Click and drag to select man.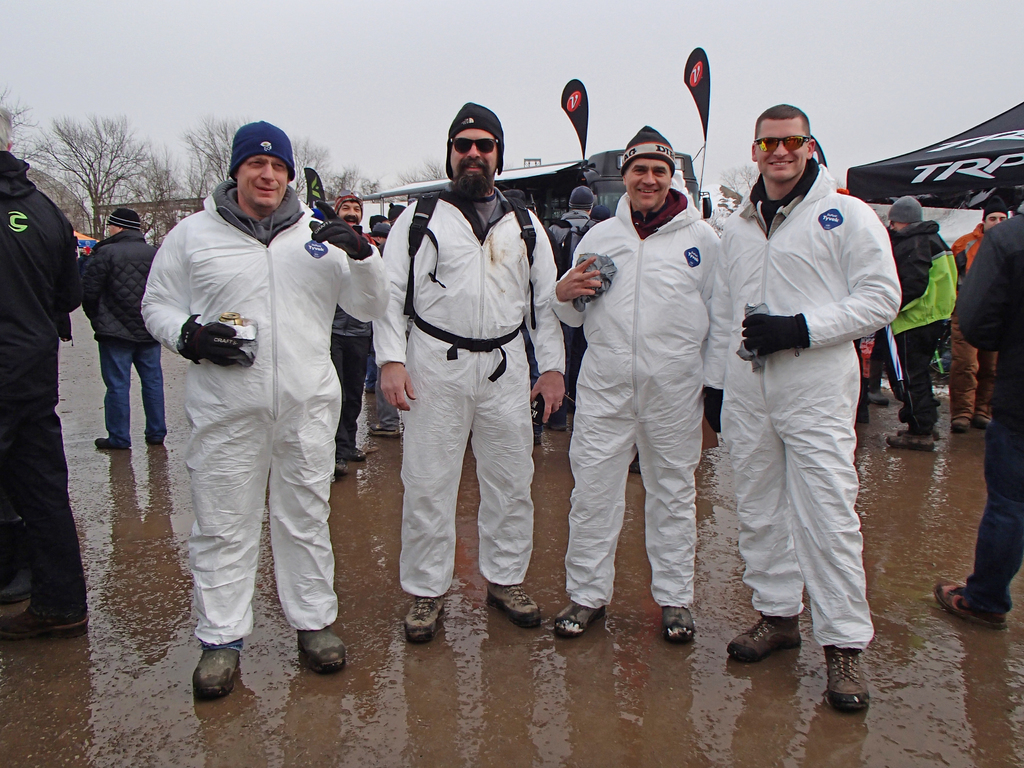
Selection: region(367, 95, 577, 637).
